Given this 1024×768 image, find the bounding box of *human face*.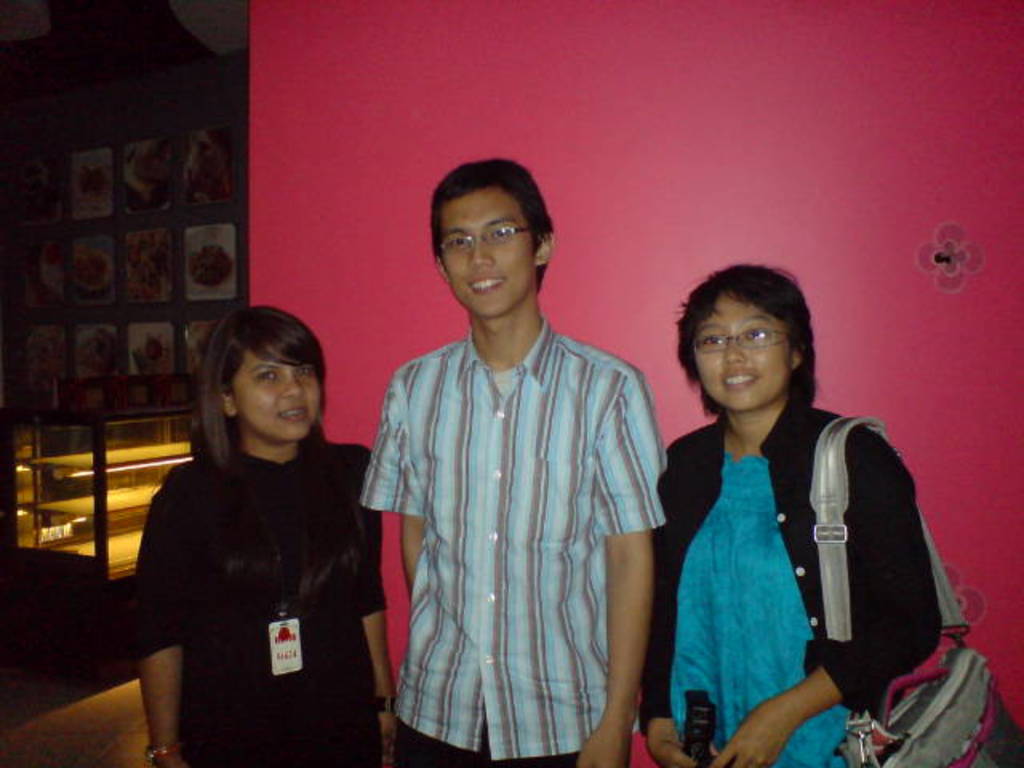
242,350,323,437.
